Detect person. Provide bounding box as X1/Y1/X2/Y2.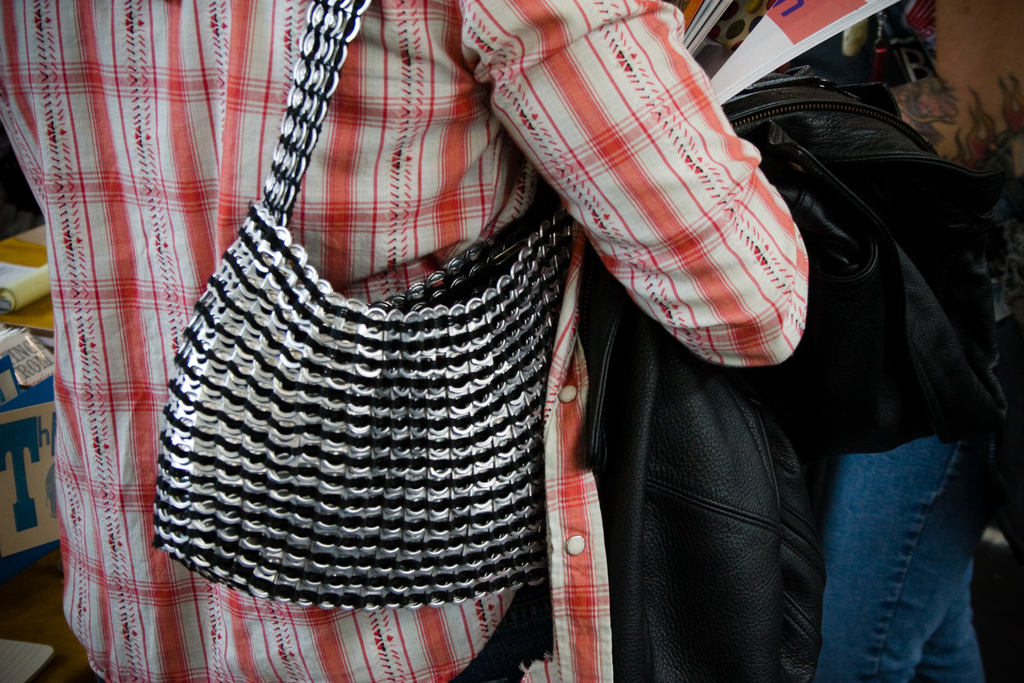
0/0/810/682.
